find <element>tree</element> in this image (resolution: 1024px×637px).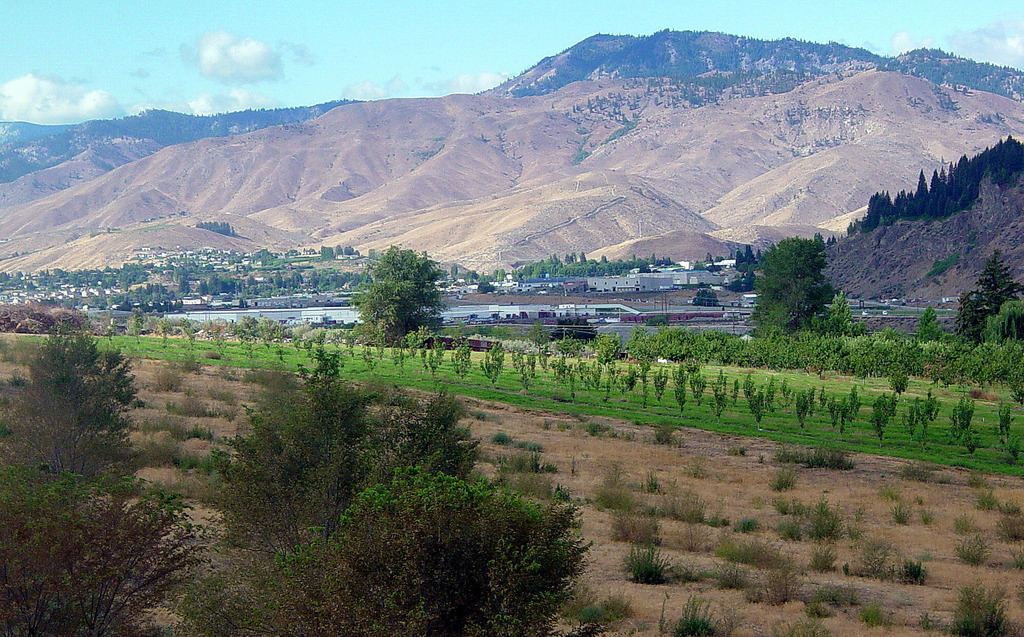
[156, 346, 490, 636].
